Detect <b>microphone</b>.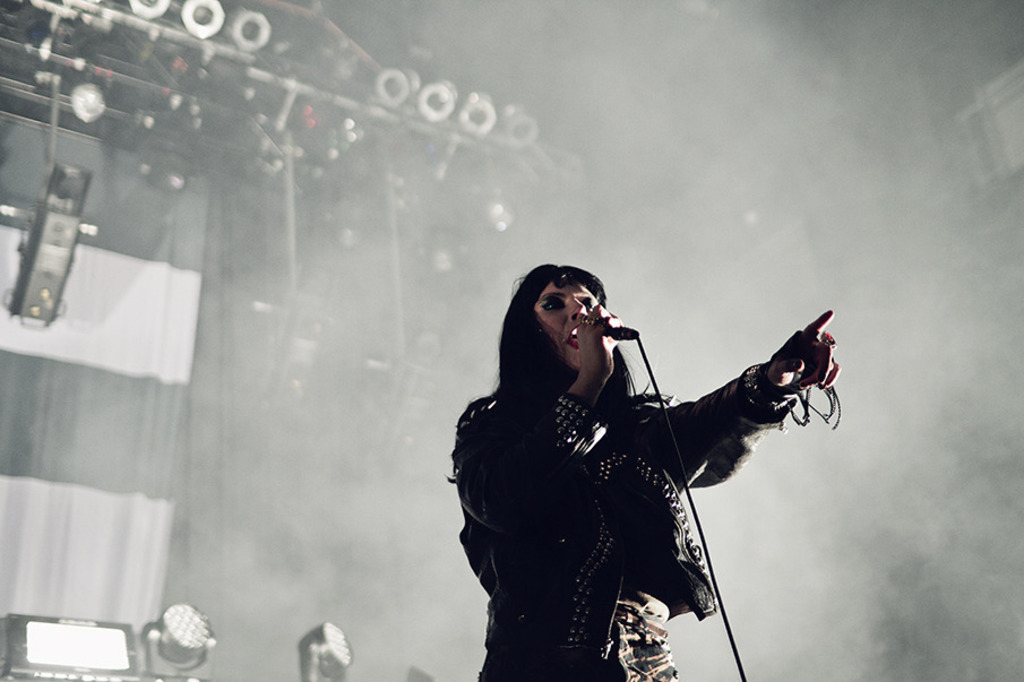
Detected at left=603, top=320, right=628, bottom=339.
